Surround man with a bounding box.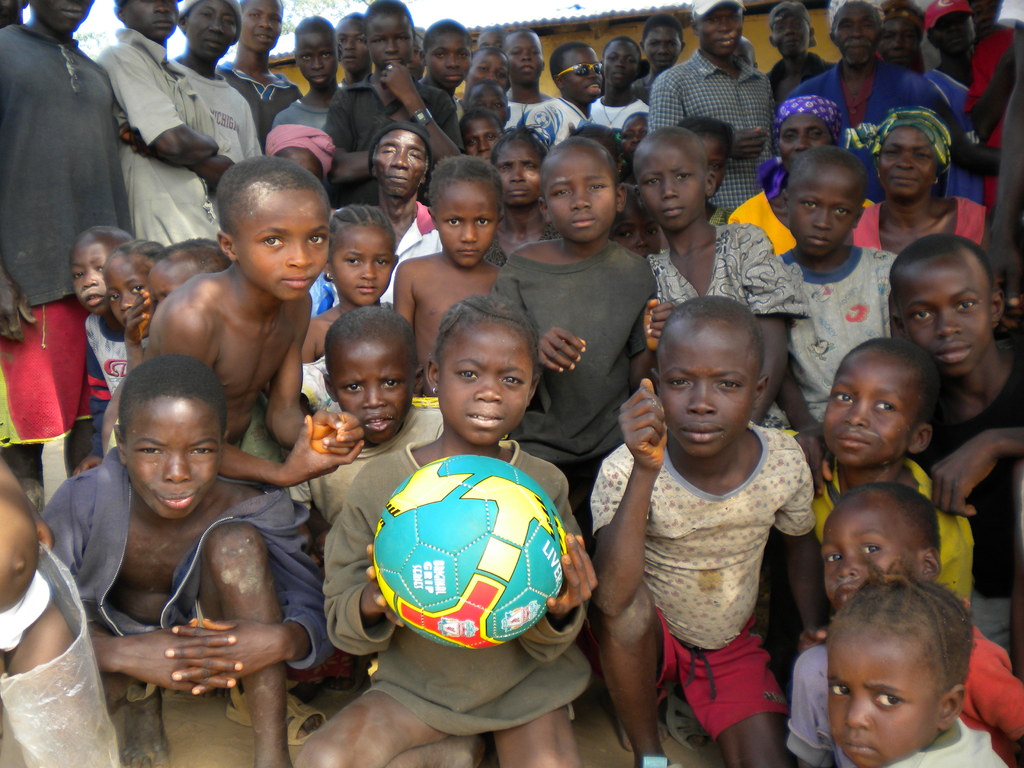
<region>875, 0, 986, 208</region>.
